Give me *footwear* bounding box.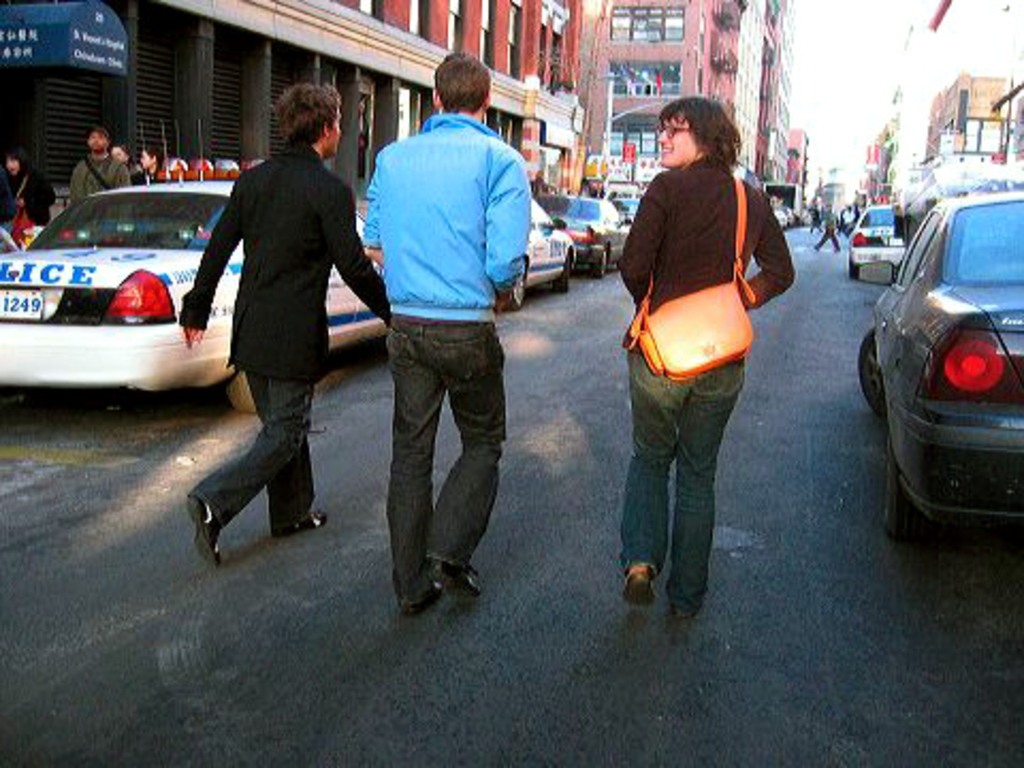
left=192, top=497, right=220, bottom=559.
